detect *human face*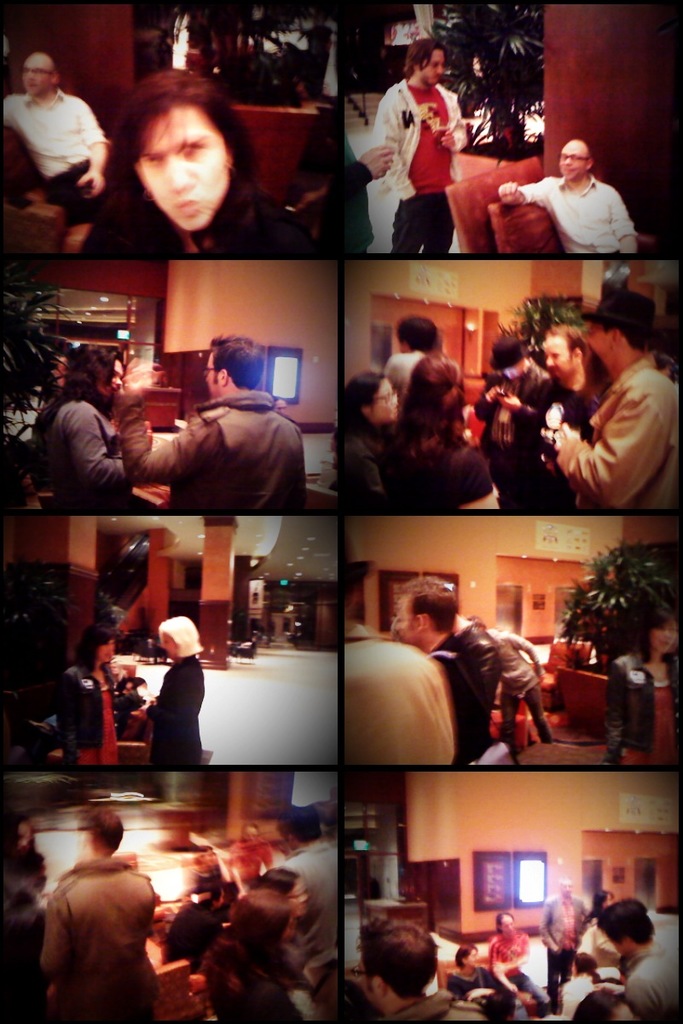
l=584, t=324, r=612, b=368
